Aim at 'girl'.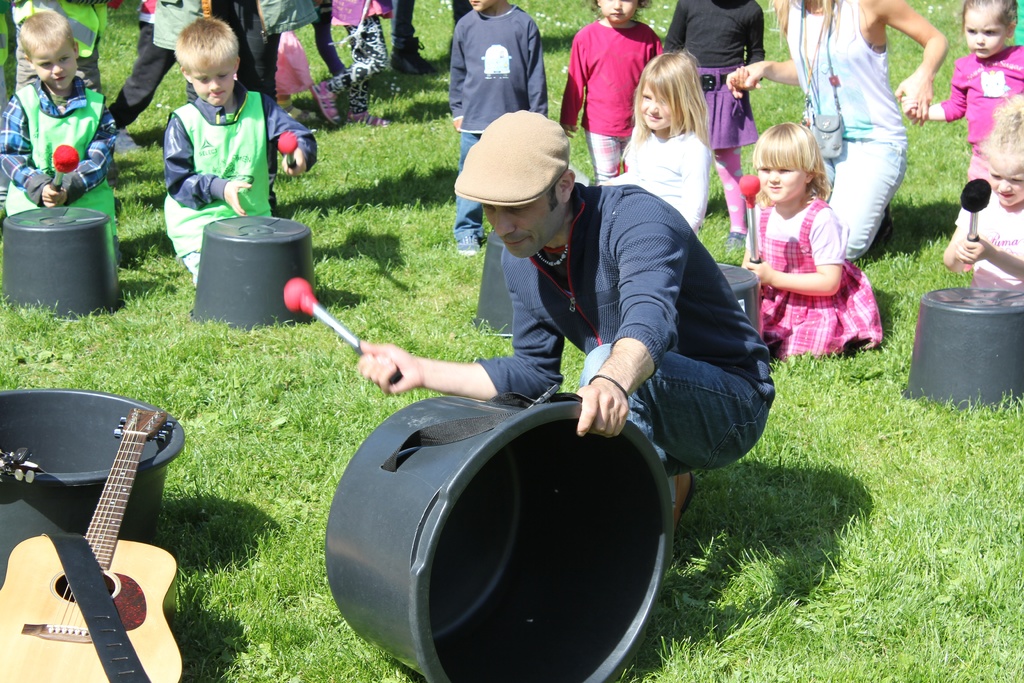
Aimed at [596,51,708,231].
